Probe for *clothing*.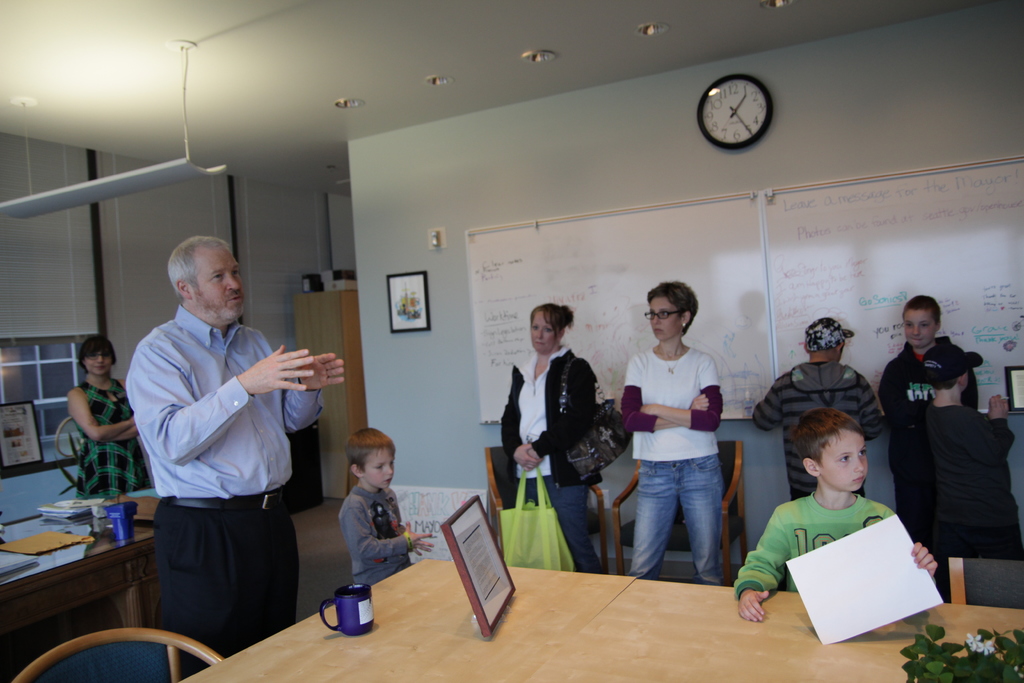
Probe result: box(874, 336, 979, 555).
